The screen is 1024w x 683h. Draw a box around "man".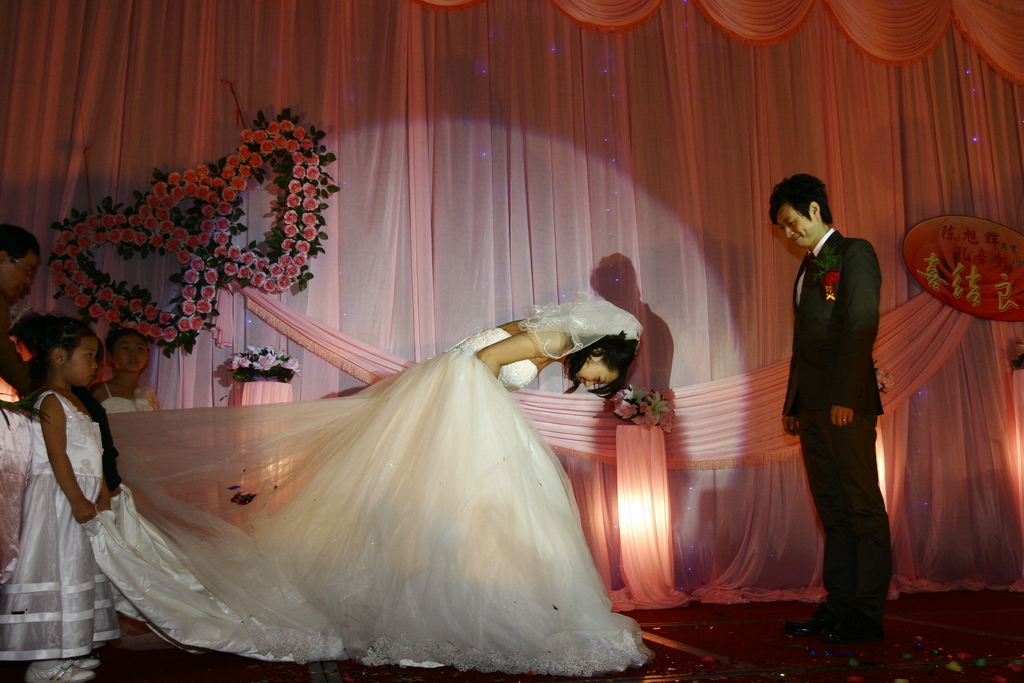
773, 179, 896, 650.
